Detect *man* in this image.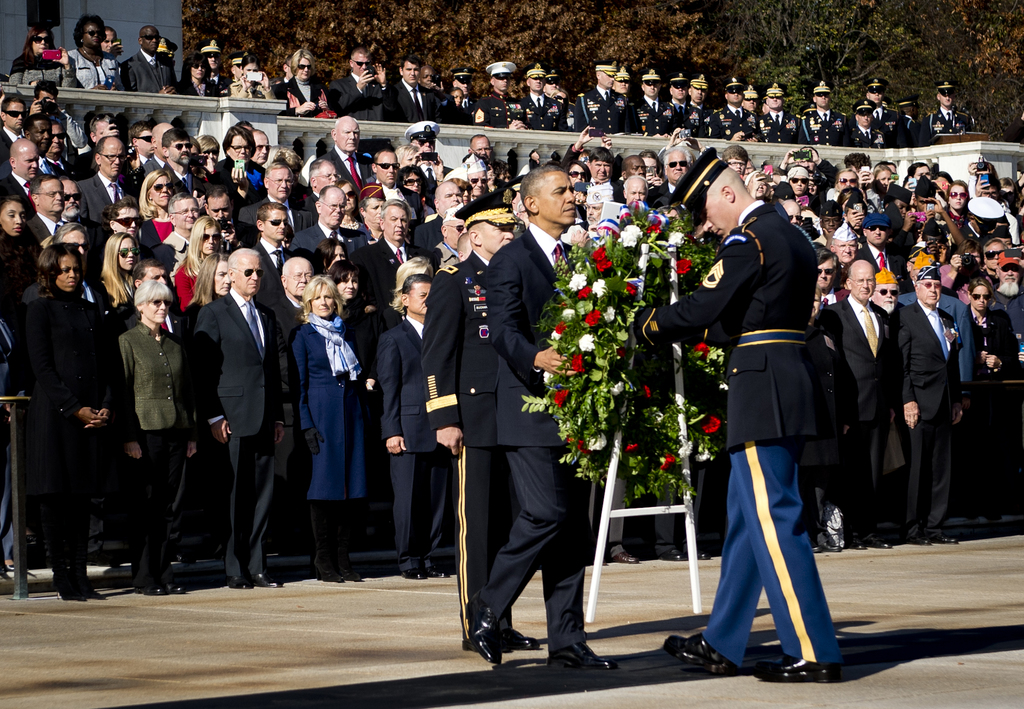
Detection: {"x1": 431, "y1": 205, "x2": 470, "y2": 270}.
